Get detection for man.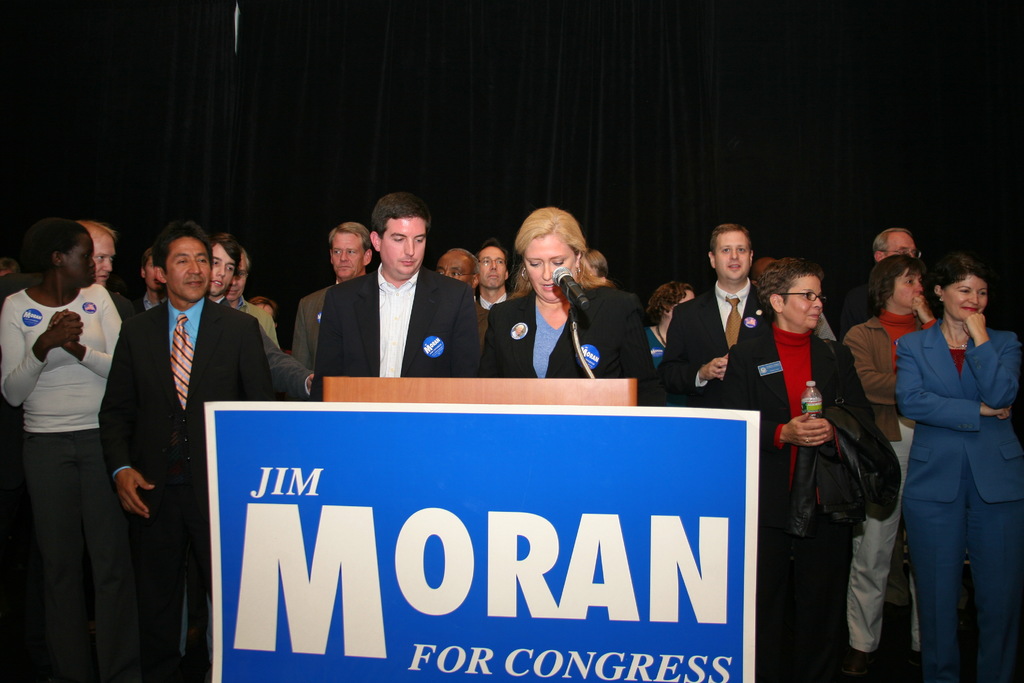
Detection: {"x1": 474, "y1": 236, "x2": 513, "y2": 354}.
